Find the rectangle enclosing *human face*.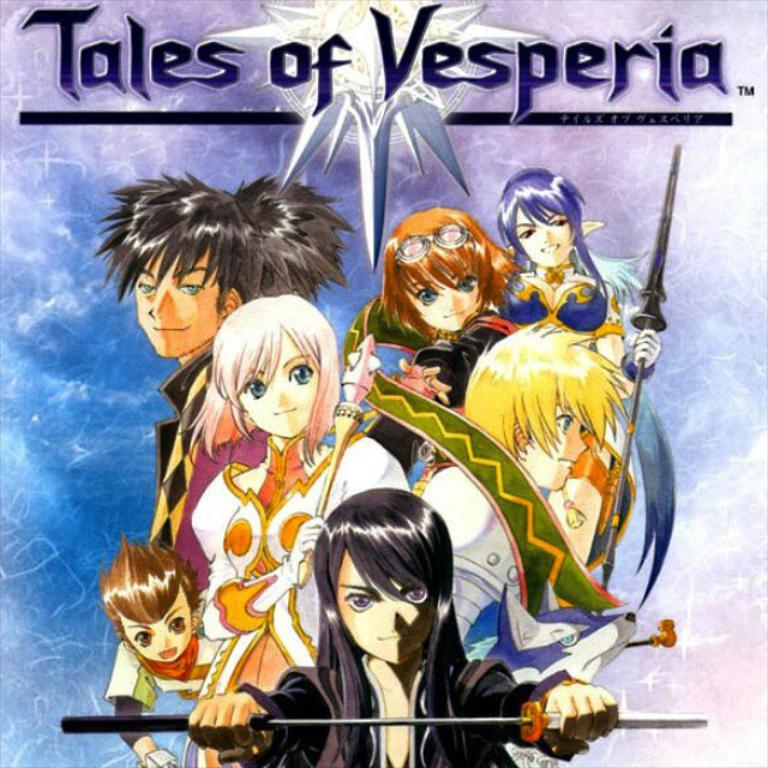
528,398,586,485.
